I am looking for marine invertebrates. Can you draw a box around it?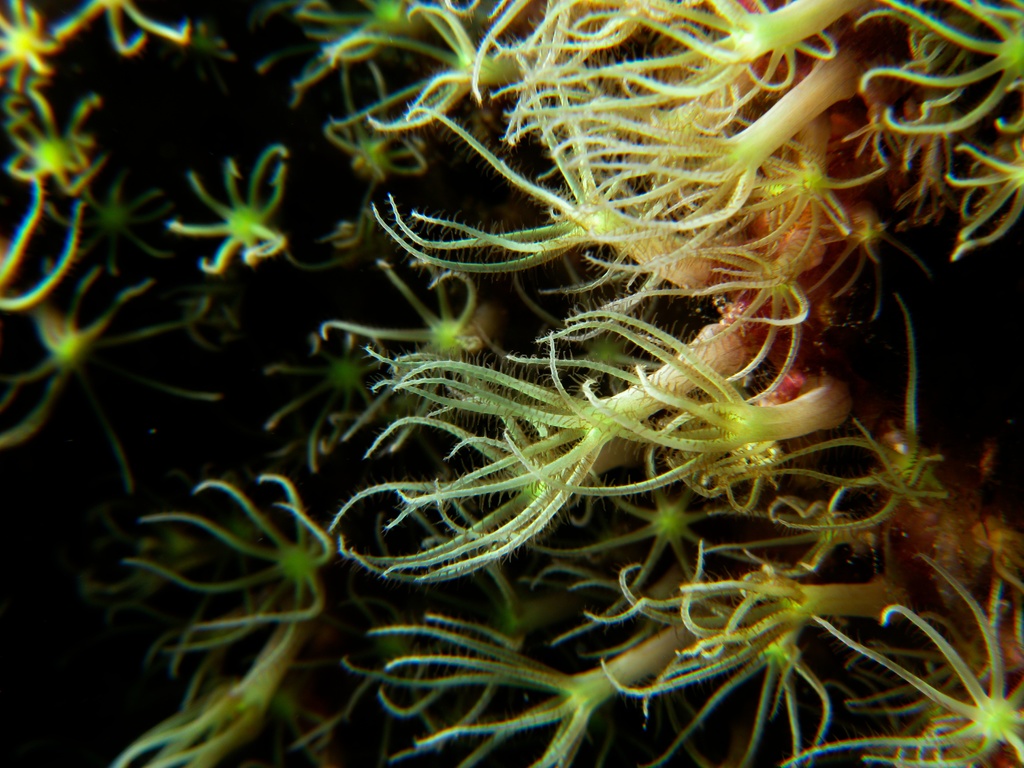
Sure, the bounding box is <bbox>309, 232, 510, 450</bbox>.
